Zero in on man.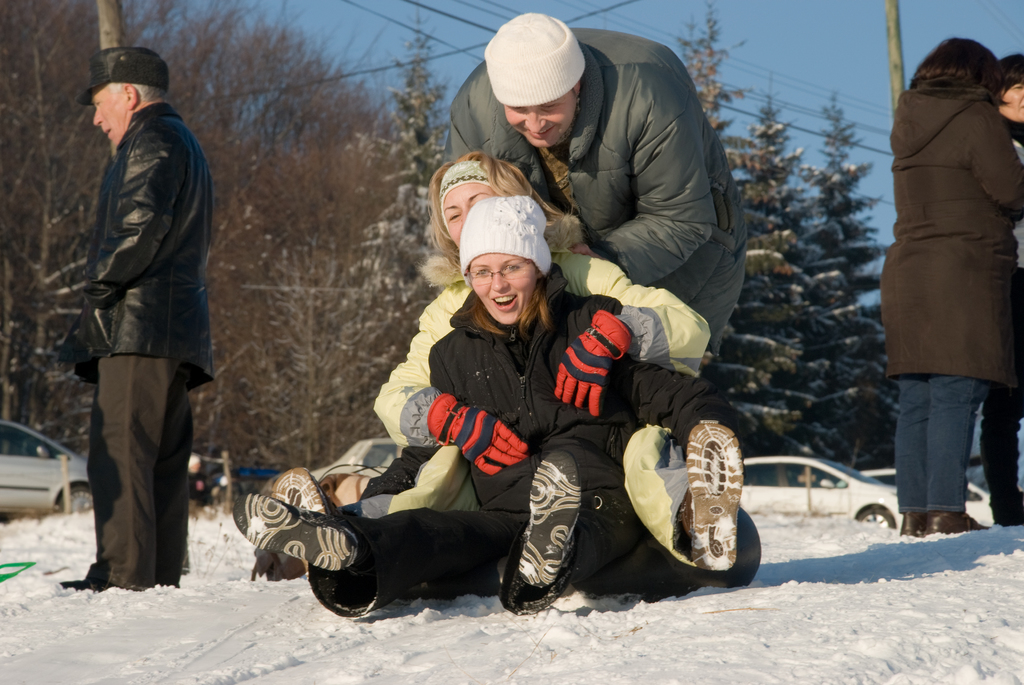
Zeroed in: left=445, top=12, right=750, bottom=379.
